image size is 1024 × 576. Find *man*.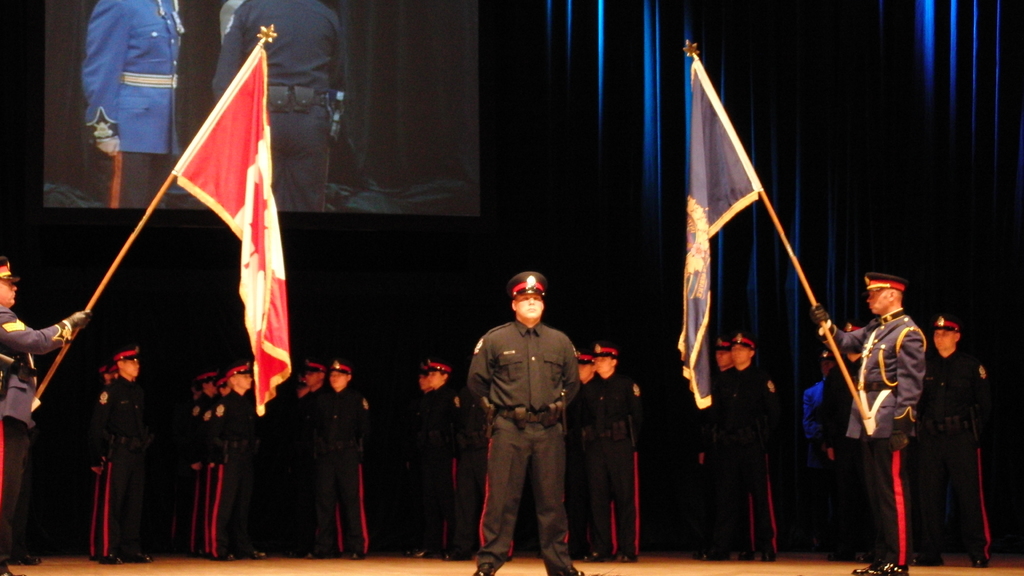
bbox=[212, 363, 229, 562].
